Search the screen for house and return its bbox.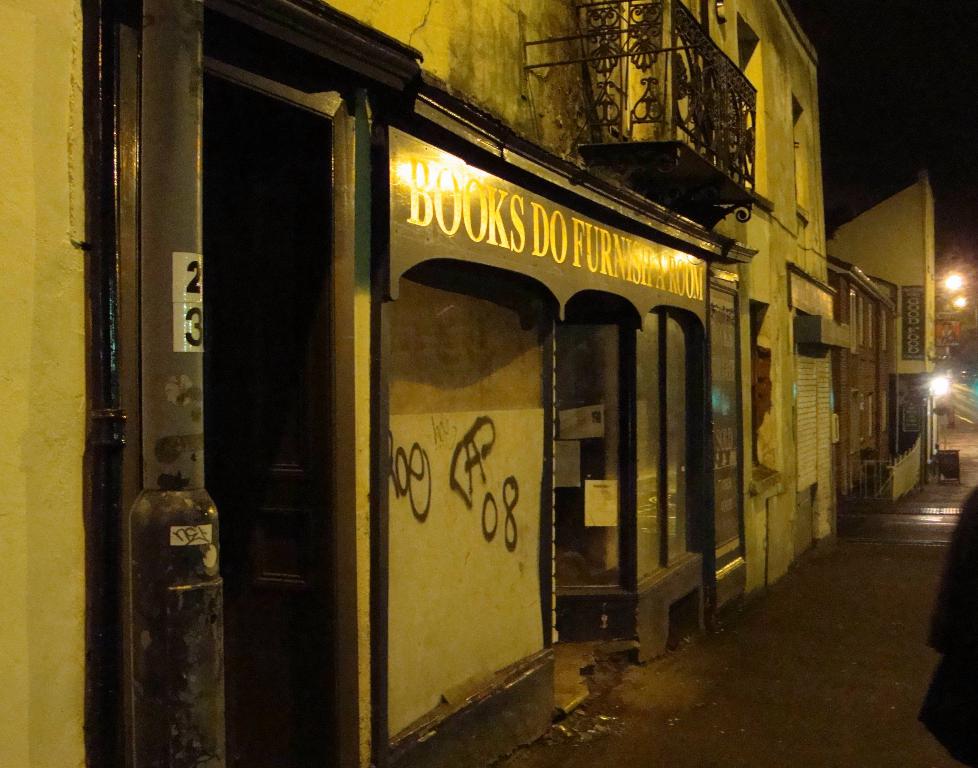
Found: [x1=827, y1=254, x2=895, y2=501].
